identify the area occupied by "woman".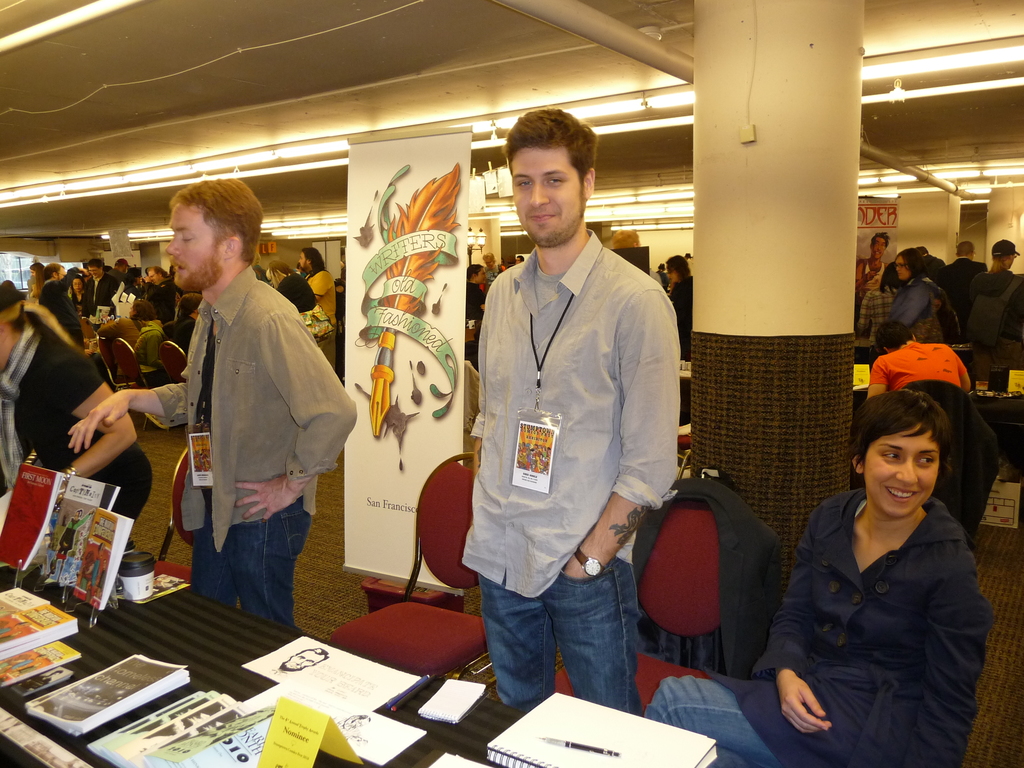
Area: l=645, t=390, r=1002, b=767.
